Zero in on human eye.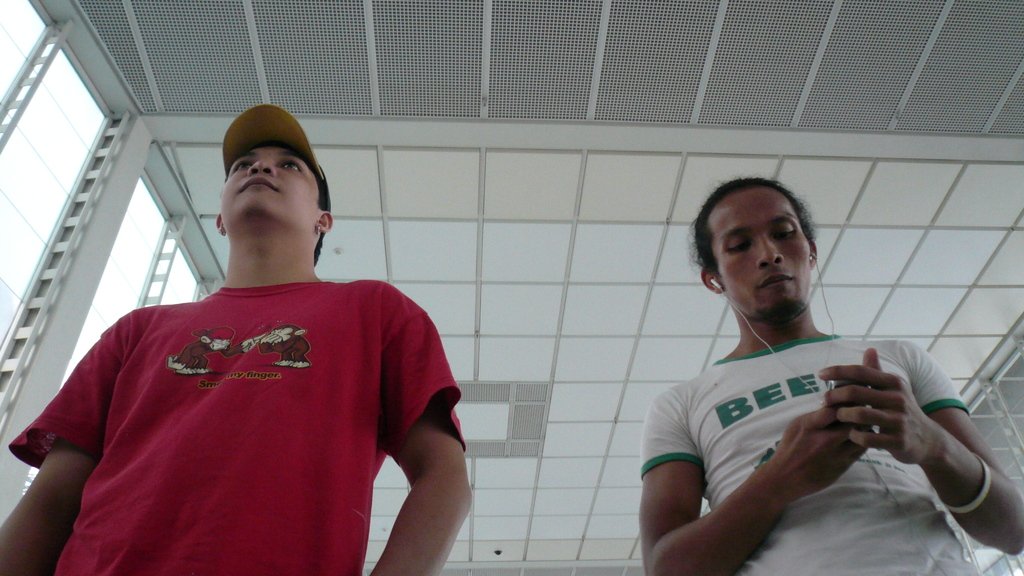
Zeroed in: bbox(278, 156, 305, 172).
